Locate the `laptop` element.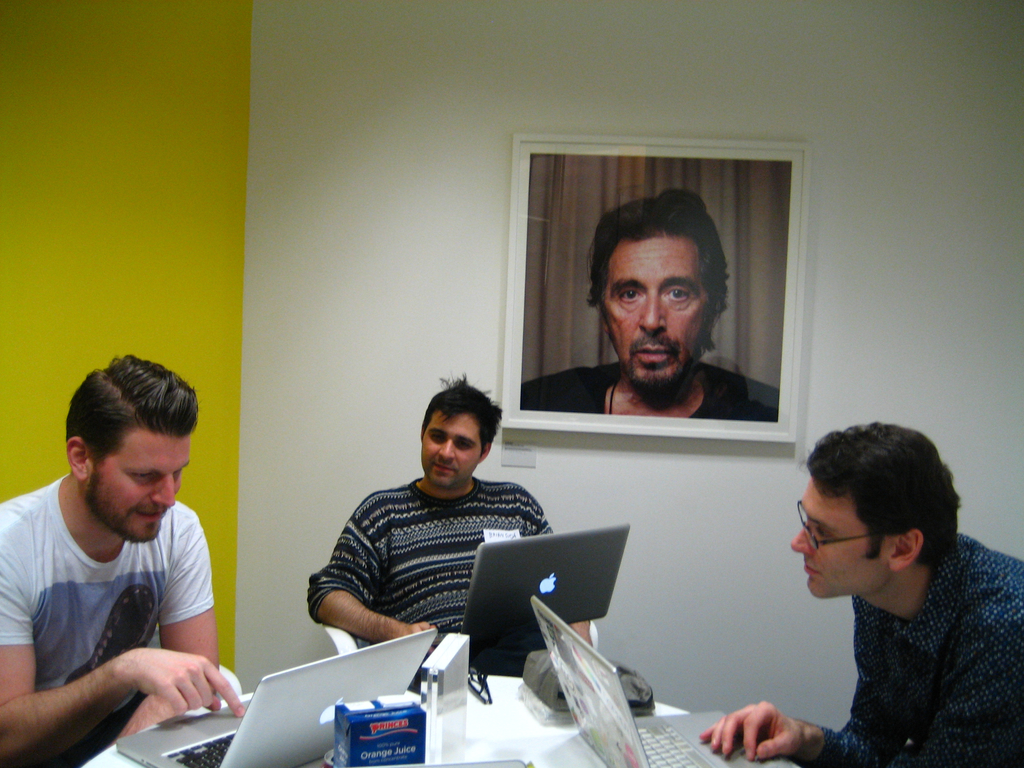
Element bbox: left=476, top=544, right=627, bottom=652.
